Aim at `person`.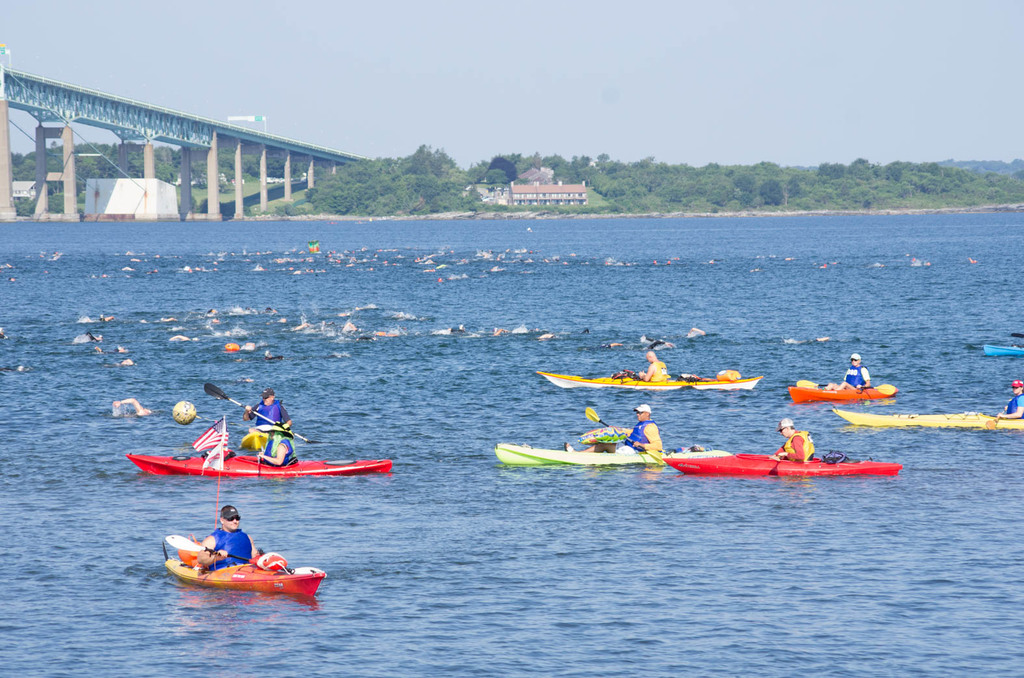
Aimed at <region>196, 502, 253, 571</region>.
